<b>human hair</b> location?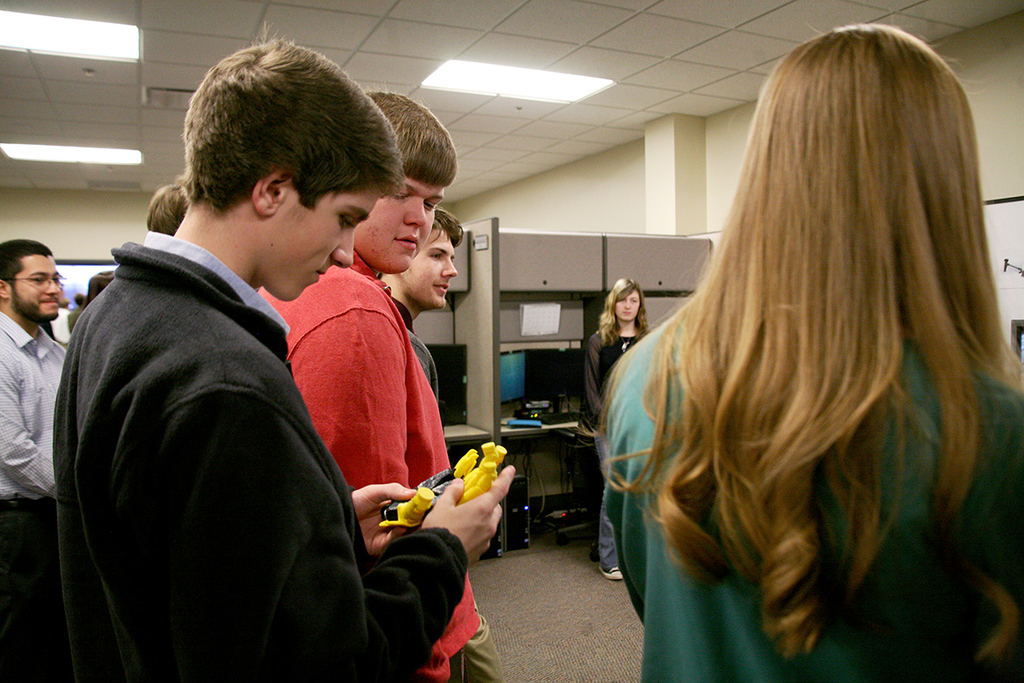
bbox(358, 79, 457, 189)
